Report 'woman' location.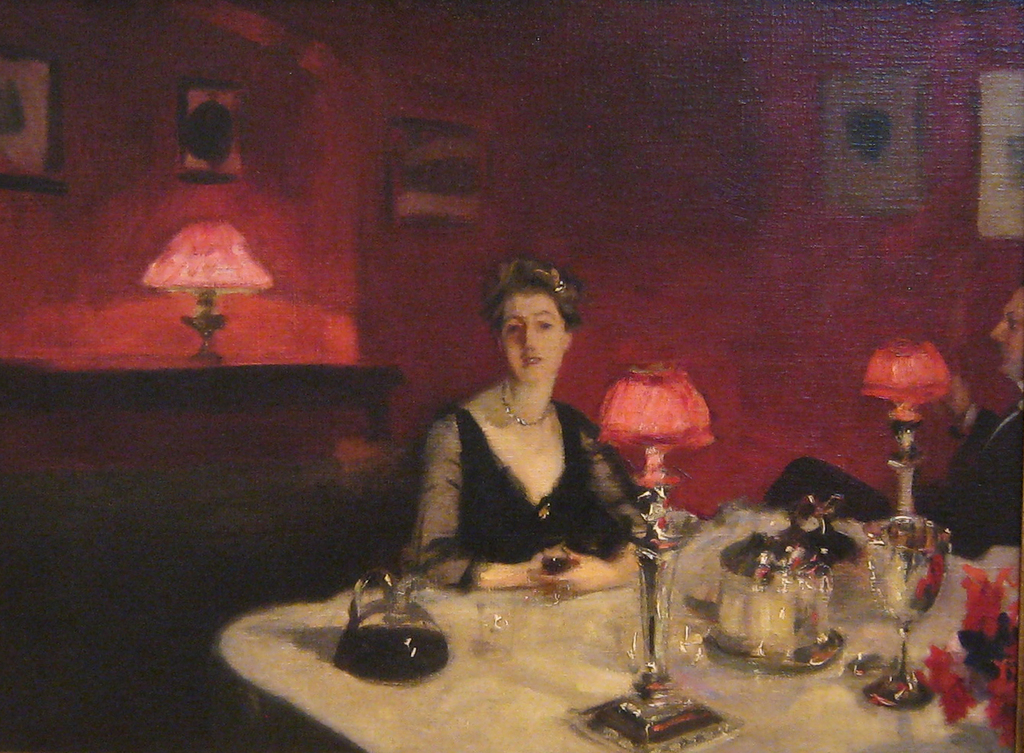
Report: [407, 245, 663, 601].
